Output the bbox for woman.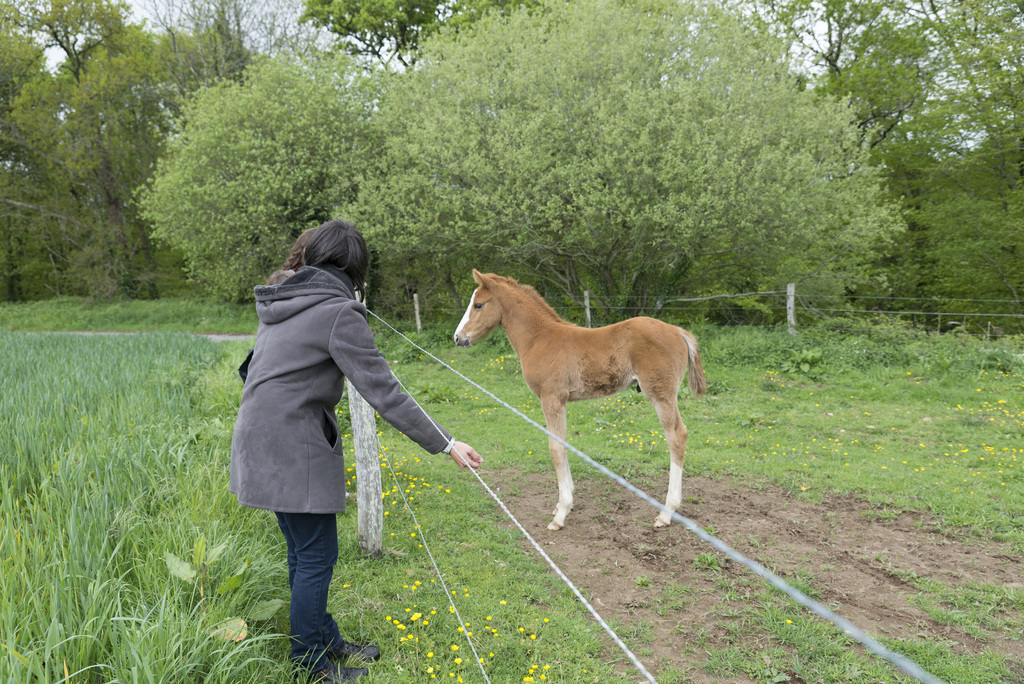
box=[221, 206, 424, 655].
